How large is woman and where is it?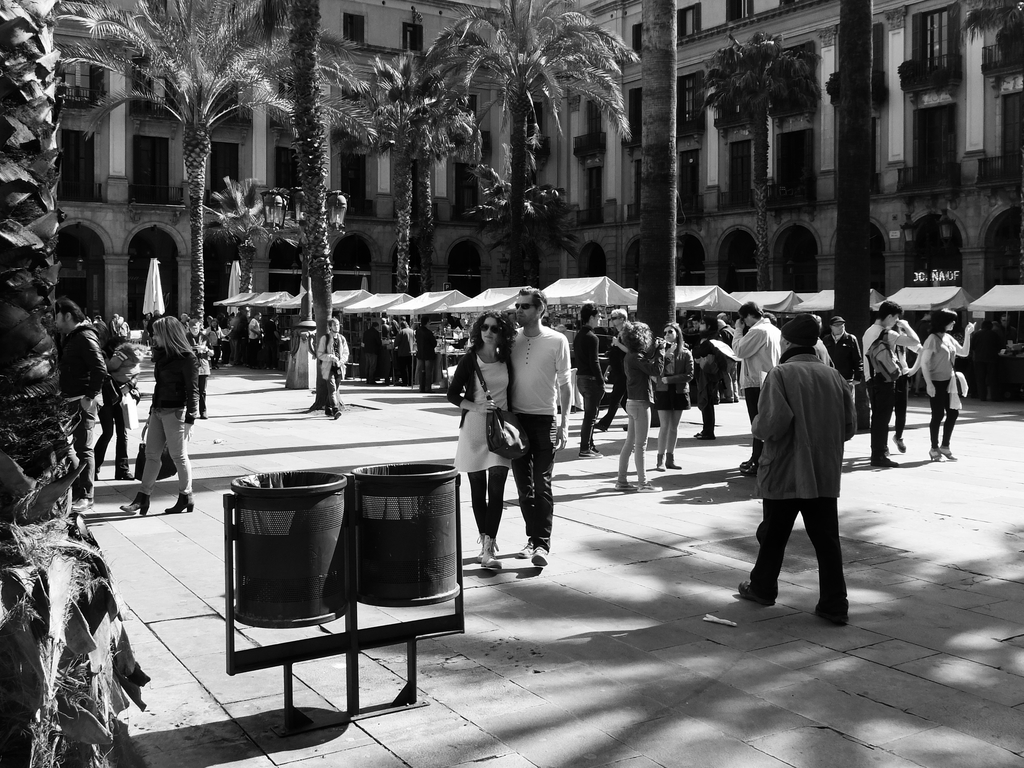
Bounding box: l=650, t=322, r=692, b=473.
